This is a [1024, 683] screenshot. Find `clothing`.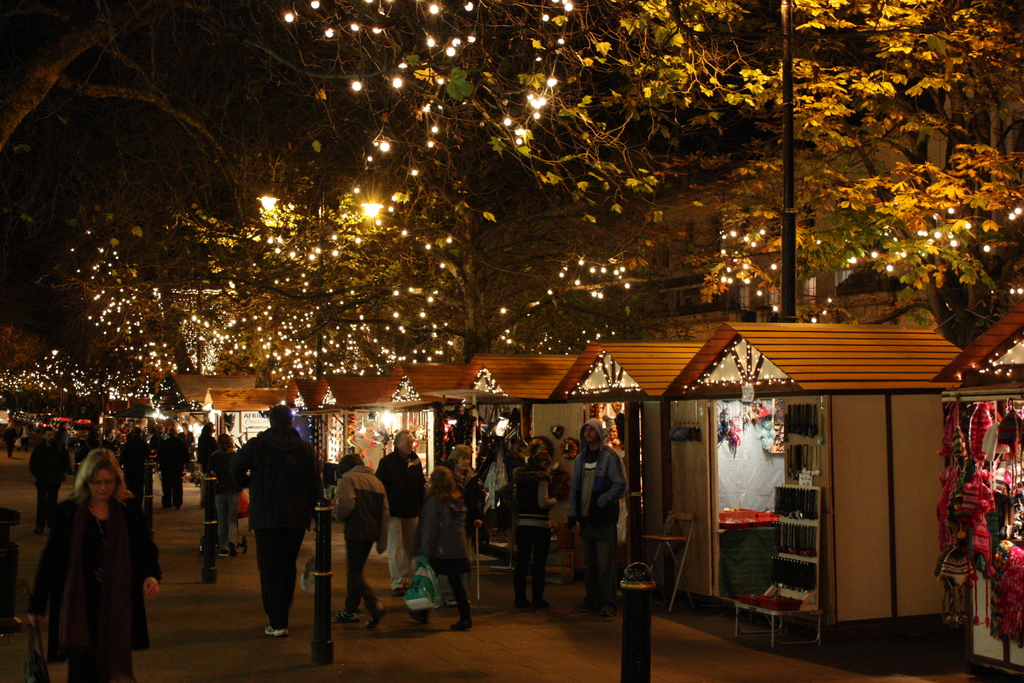
Bounding box: rect(29, 438, 67, 529).
